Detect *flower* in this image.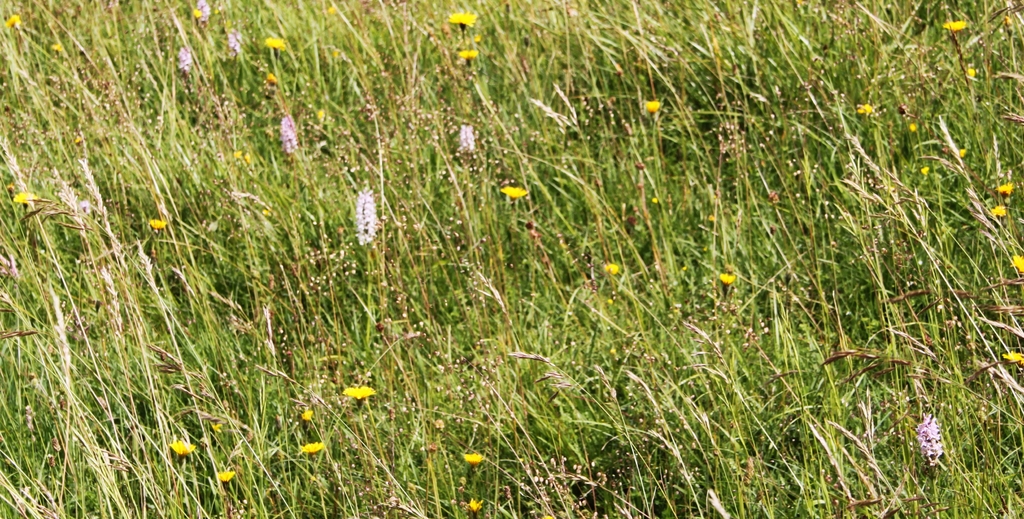
Detection: Rect(461, 451, 487, 468).
